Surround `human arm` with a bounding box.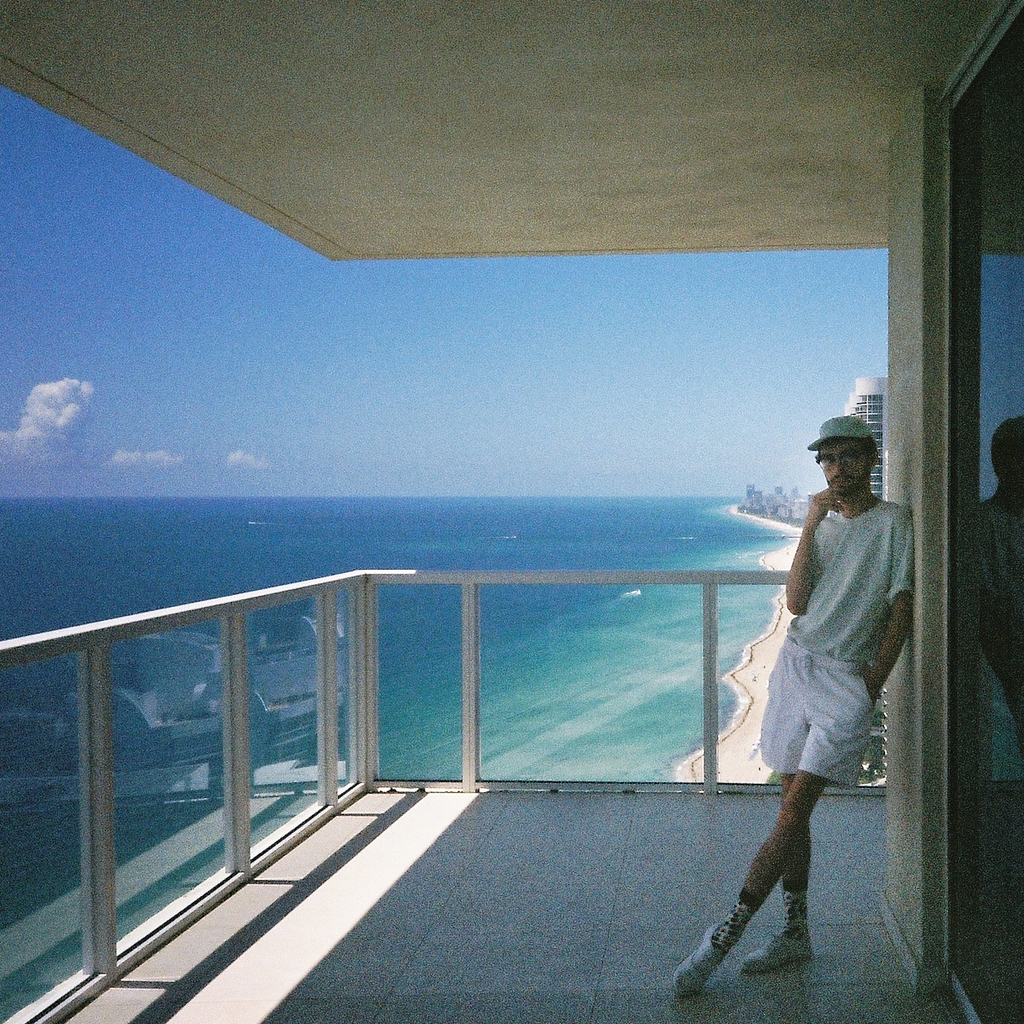
BBox(854, 491, 918, 715).
